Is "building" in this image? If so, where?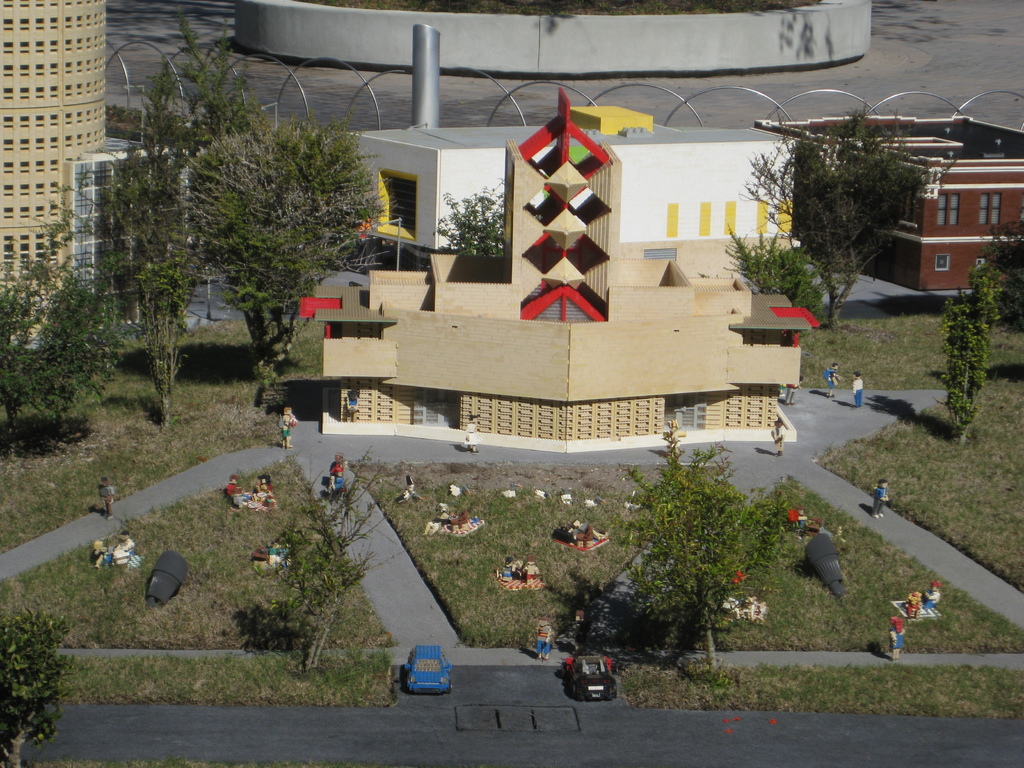
Yes, at <region>294, 77, 828, 450</region>.
